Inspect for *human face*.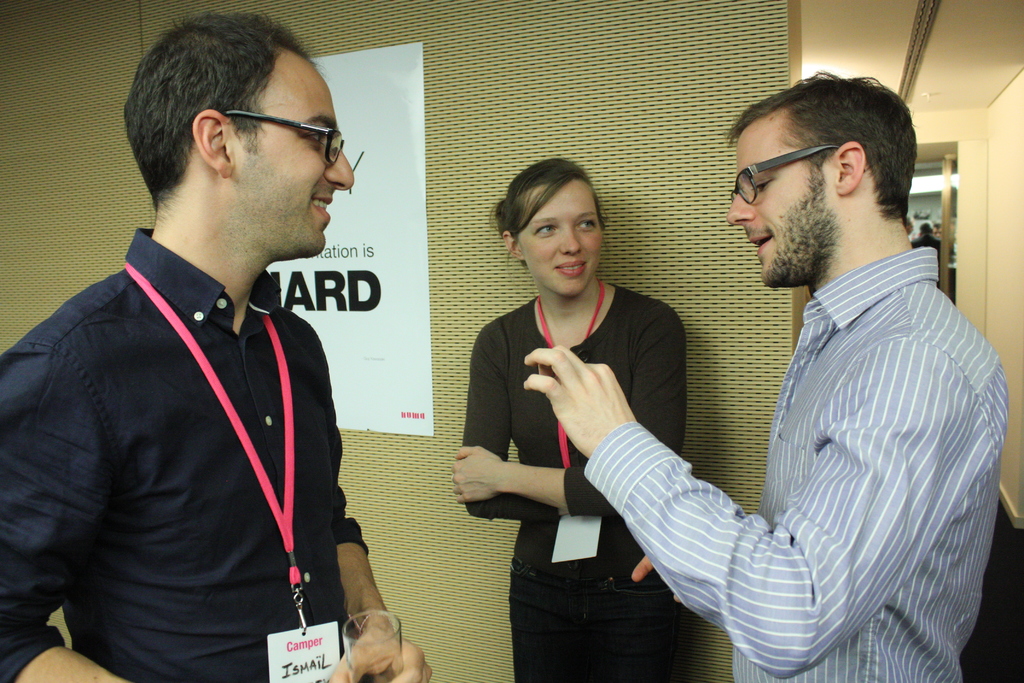
Inspection: Rect(239, 52, 356, 252).
